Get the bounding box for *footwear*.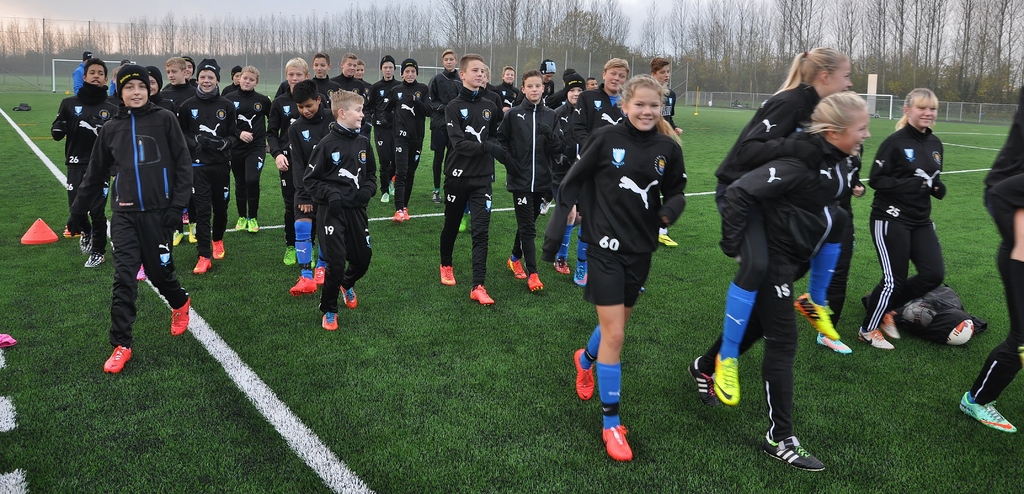
bbox=(507, 257, 522, 278).
